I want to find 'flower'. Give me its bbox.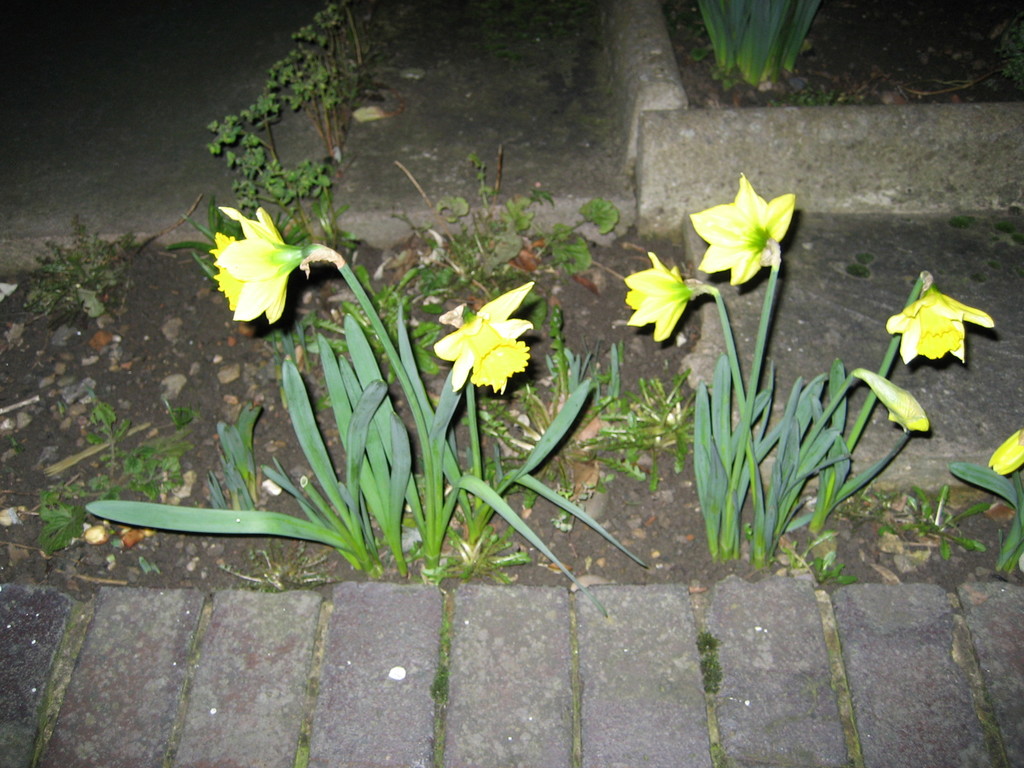
locate(209, 204, 303, 326).
